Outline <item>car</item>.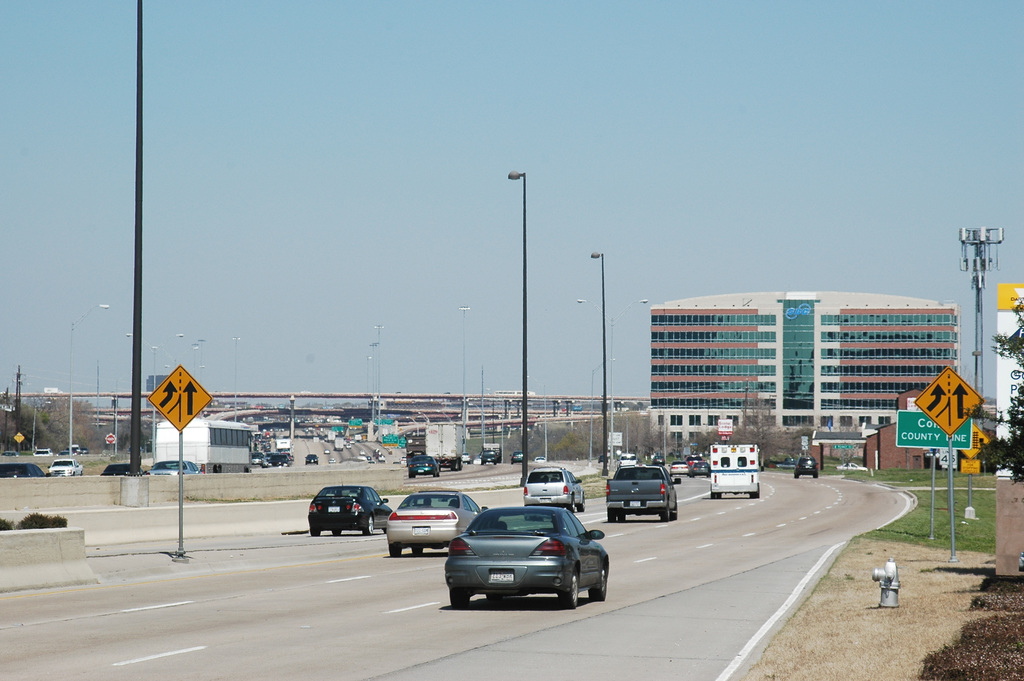
Outline: 794,456,819,477.
